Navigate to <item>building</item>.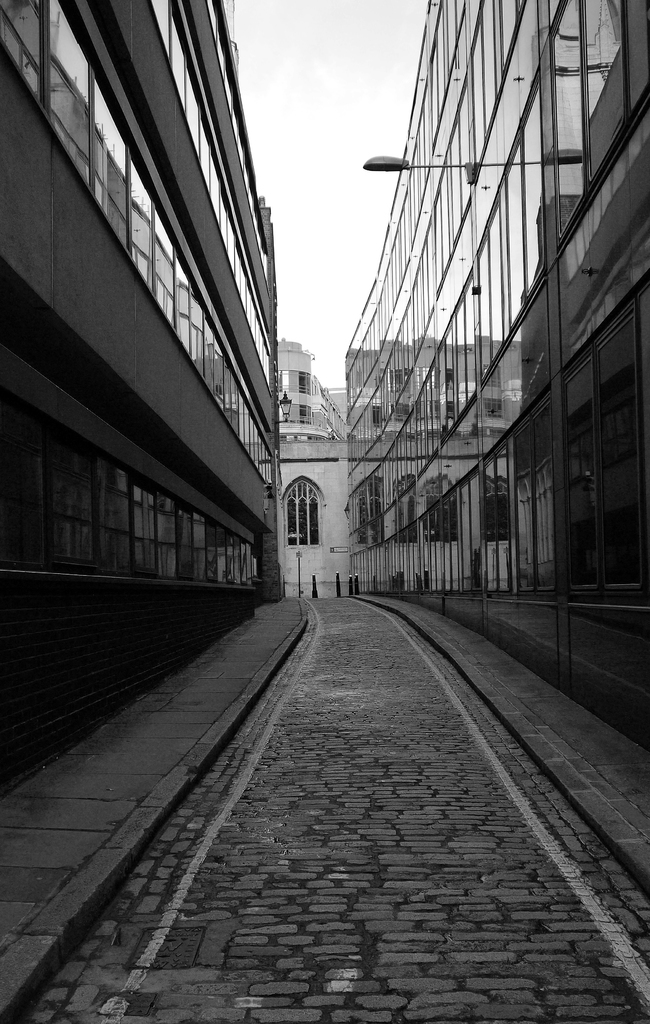
Navigation target: x1=347 y1=0 x2=649 y2=748.
